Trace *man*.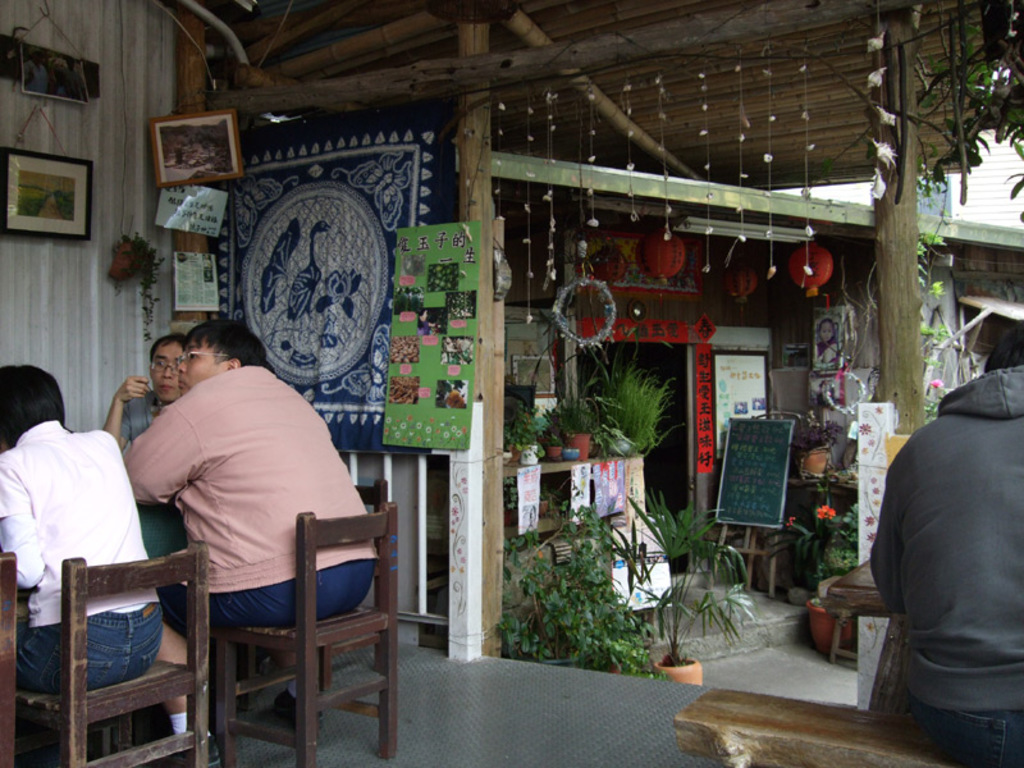
Traced to bbox=[113, 314, 388, 723].
